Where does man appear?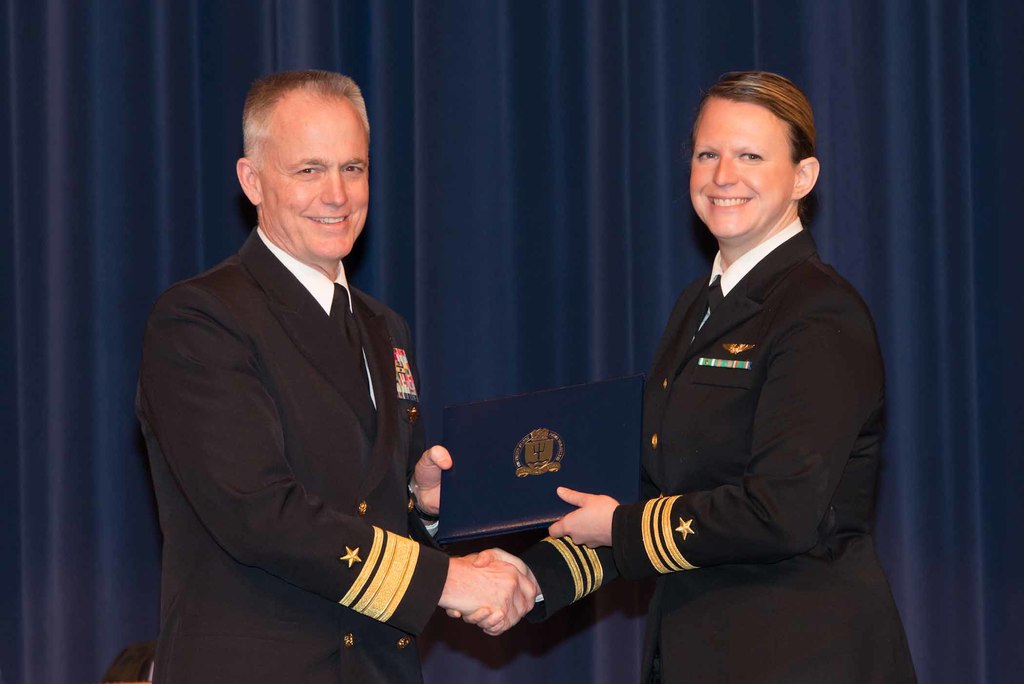
Appears at pyautogui.locateOnScreen(143, 60, 454, 672).
